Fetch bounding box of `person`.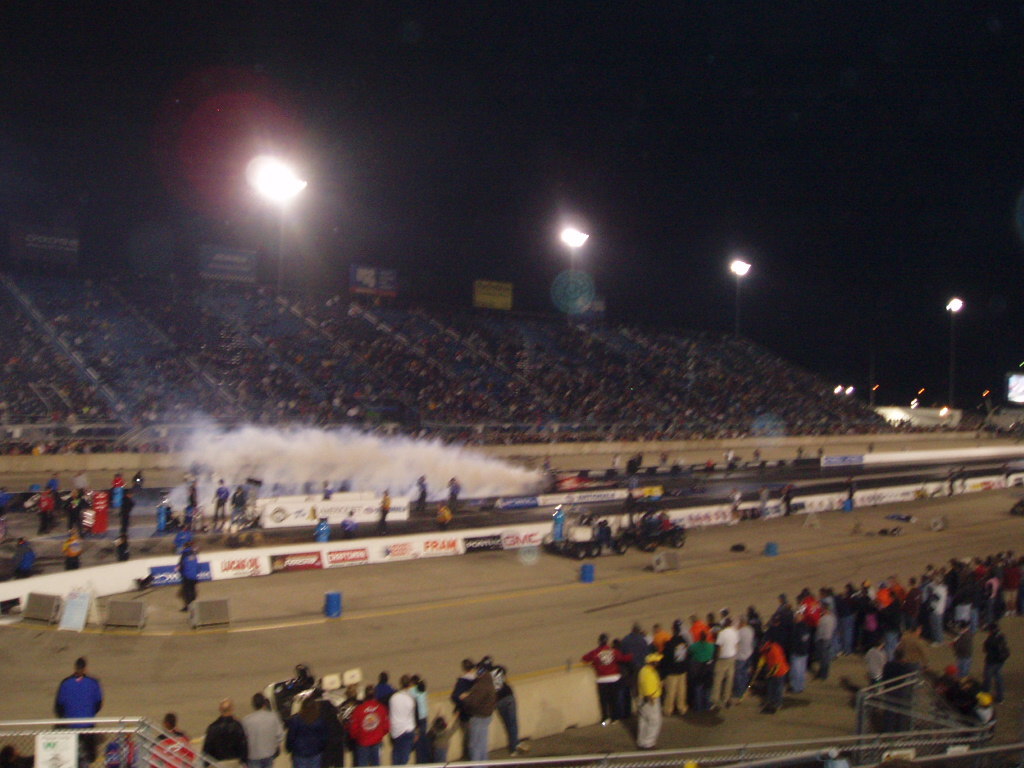
Bbox: bbox=[203, 700, 250, 767].
